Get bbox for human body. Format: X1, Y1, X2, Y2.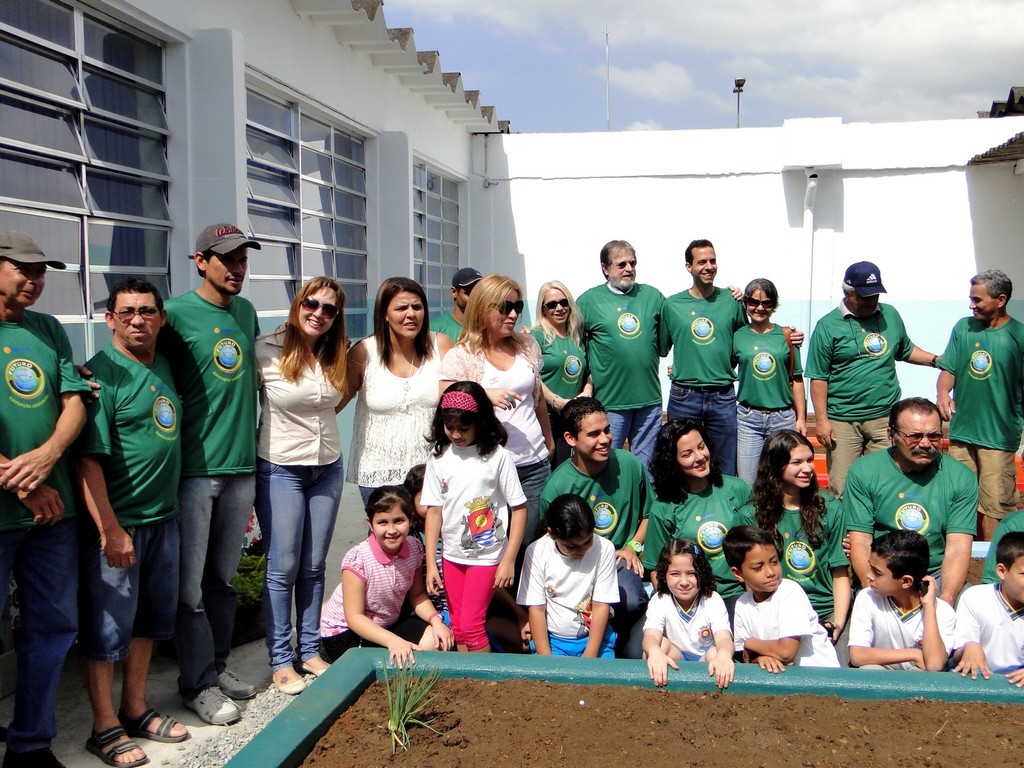
733, 519, 843, 665.
